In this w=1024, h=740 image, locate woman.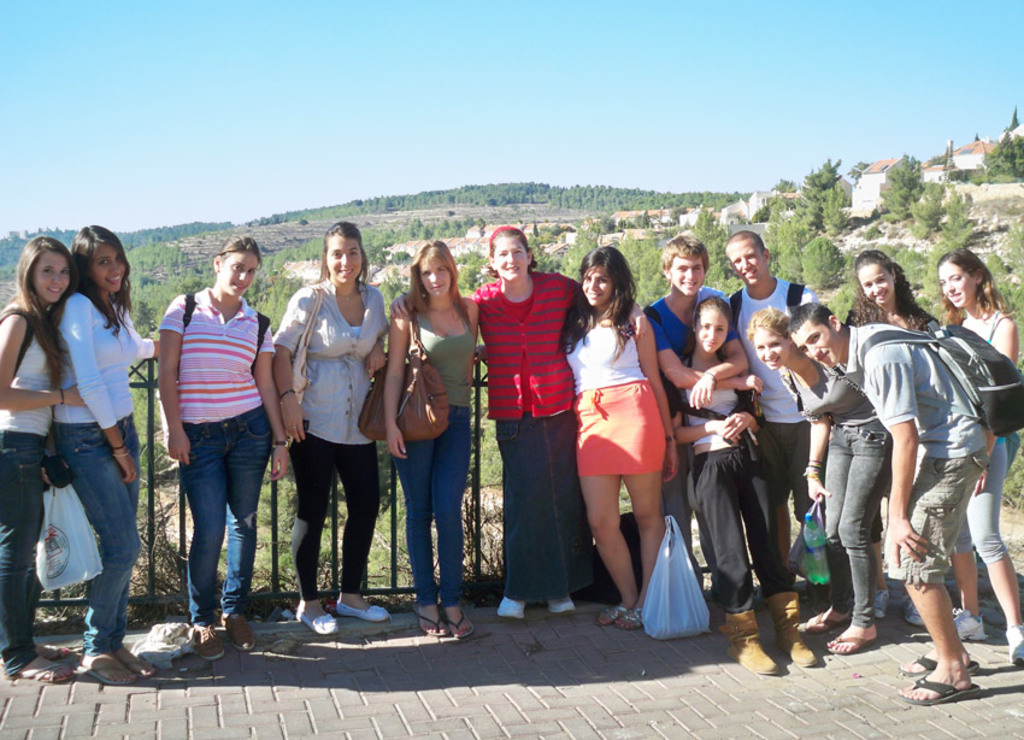
Bounding box: BBox(52, 223, 166, 682).
